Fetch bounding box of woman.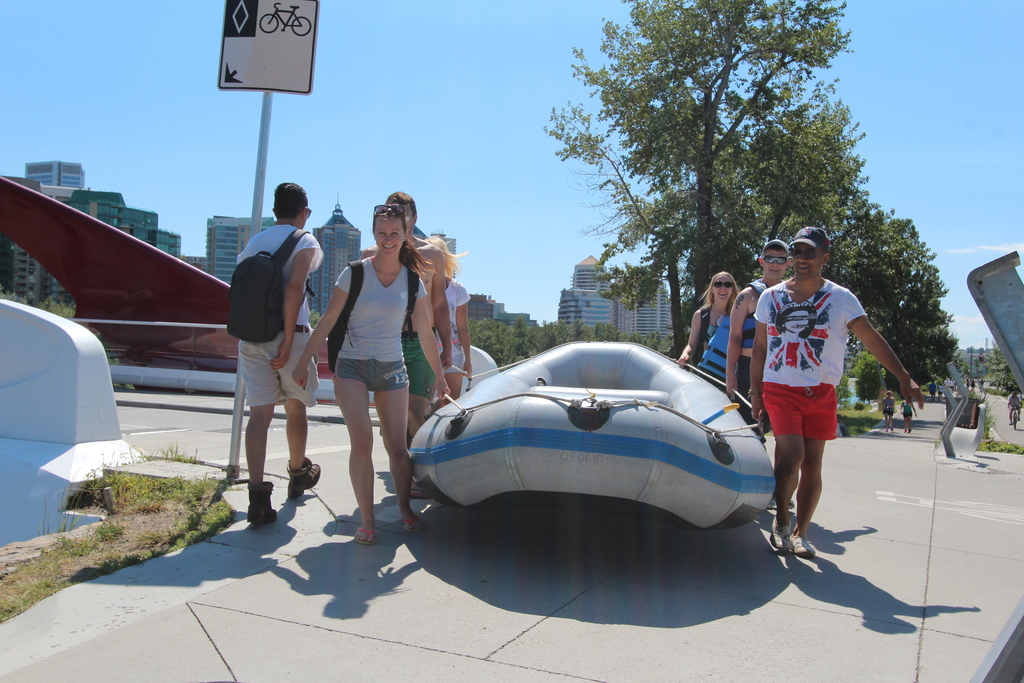
Bbox: (319,202,436,544).
